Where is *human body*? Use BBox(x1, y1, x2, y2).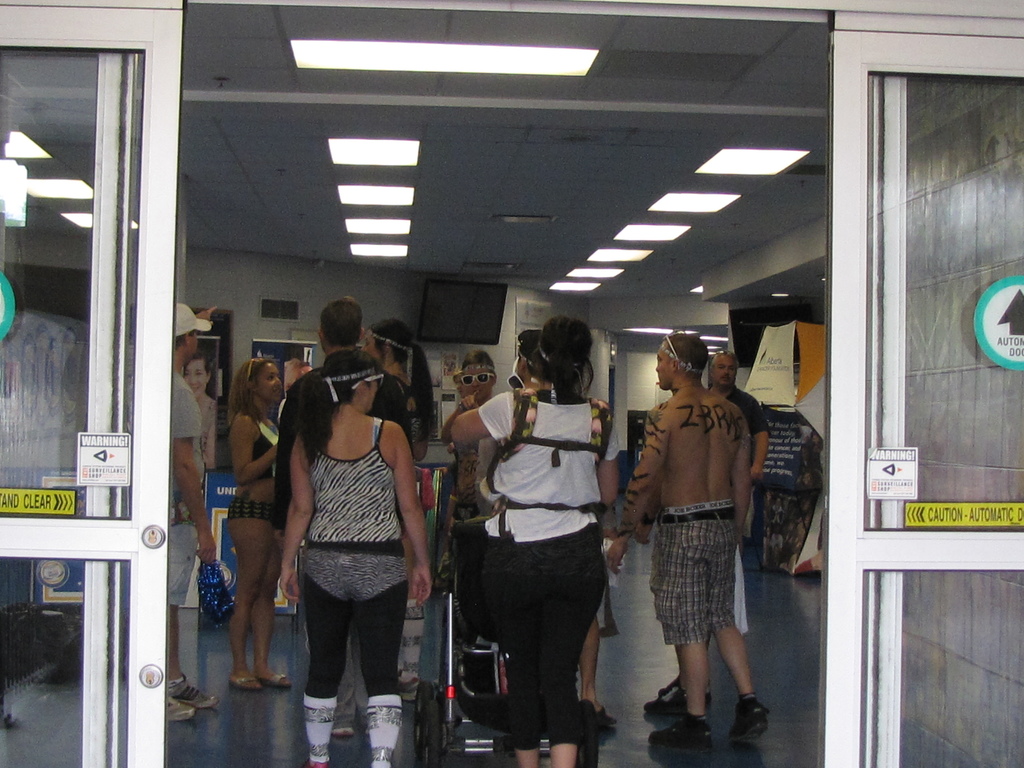
BBox(273, 340, 433, 767).
